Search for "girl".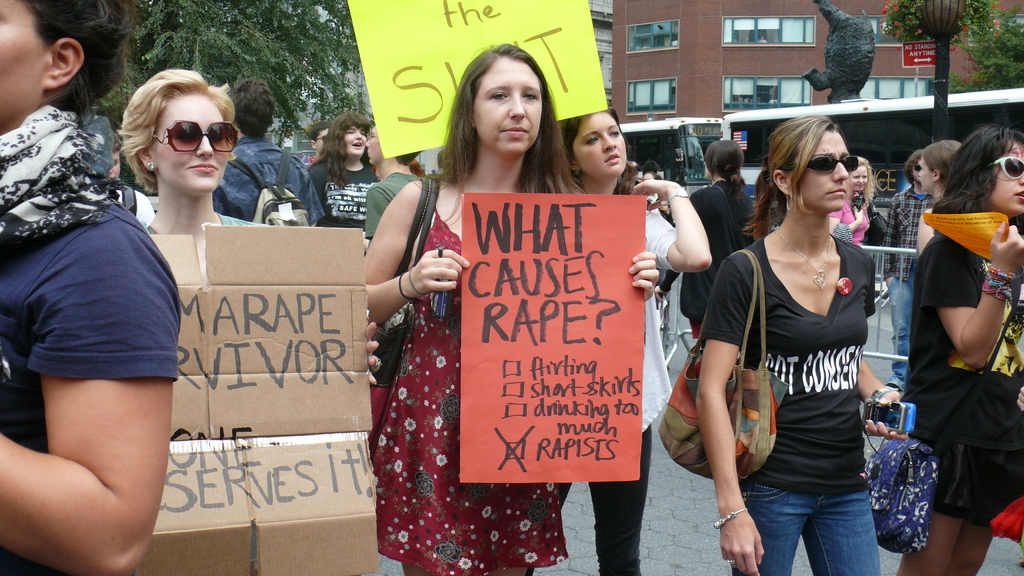
Found at 904, 125, 1023, 575.
